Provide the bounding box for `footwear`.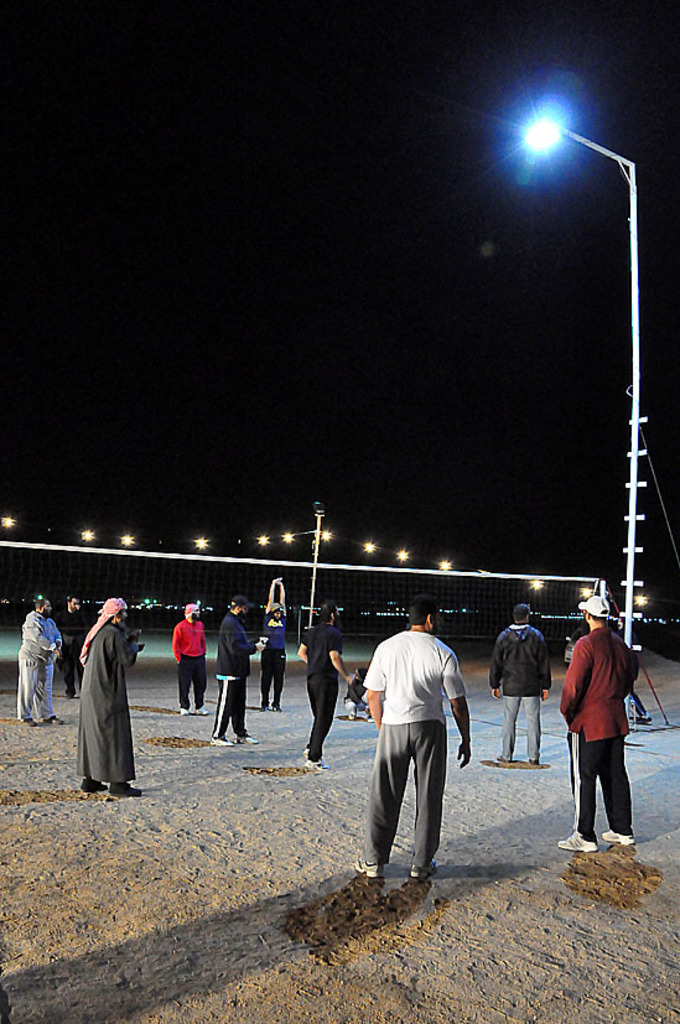
bbox(365, 712, 377, 727).
